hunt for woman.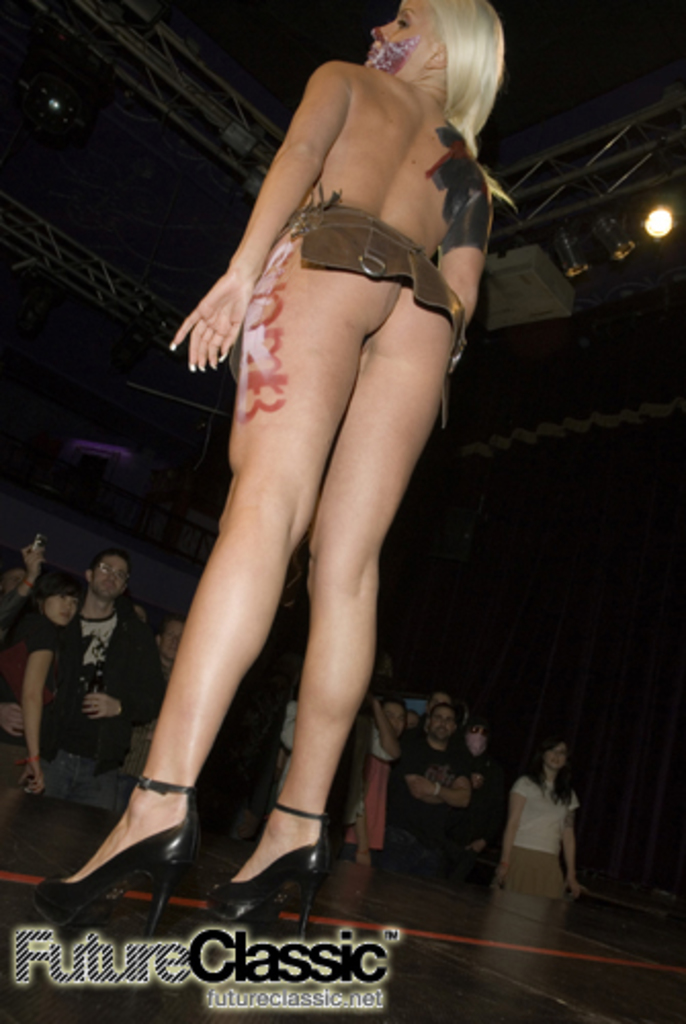
Hunted down at <region>494, 725, 594, 899</region>.
